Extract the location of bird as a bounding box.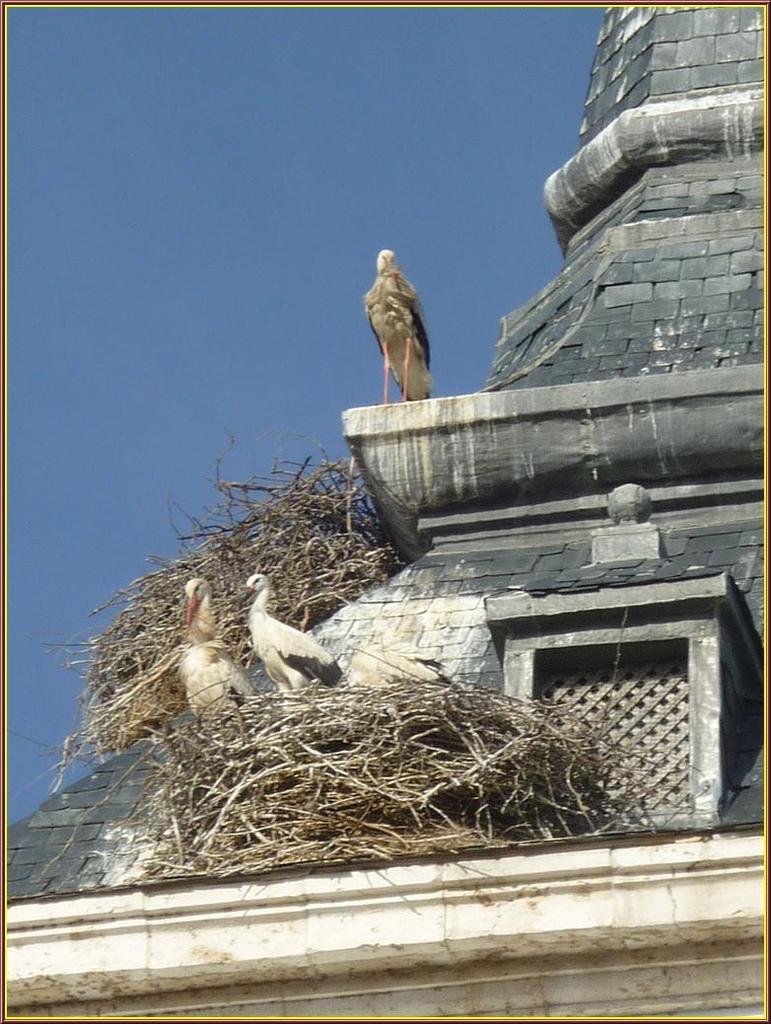
rect(236, 587, 320, 692).
